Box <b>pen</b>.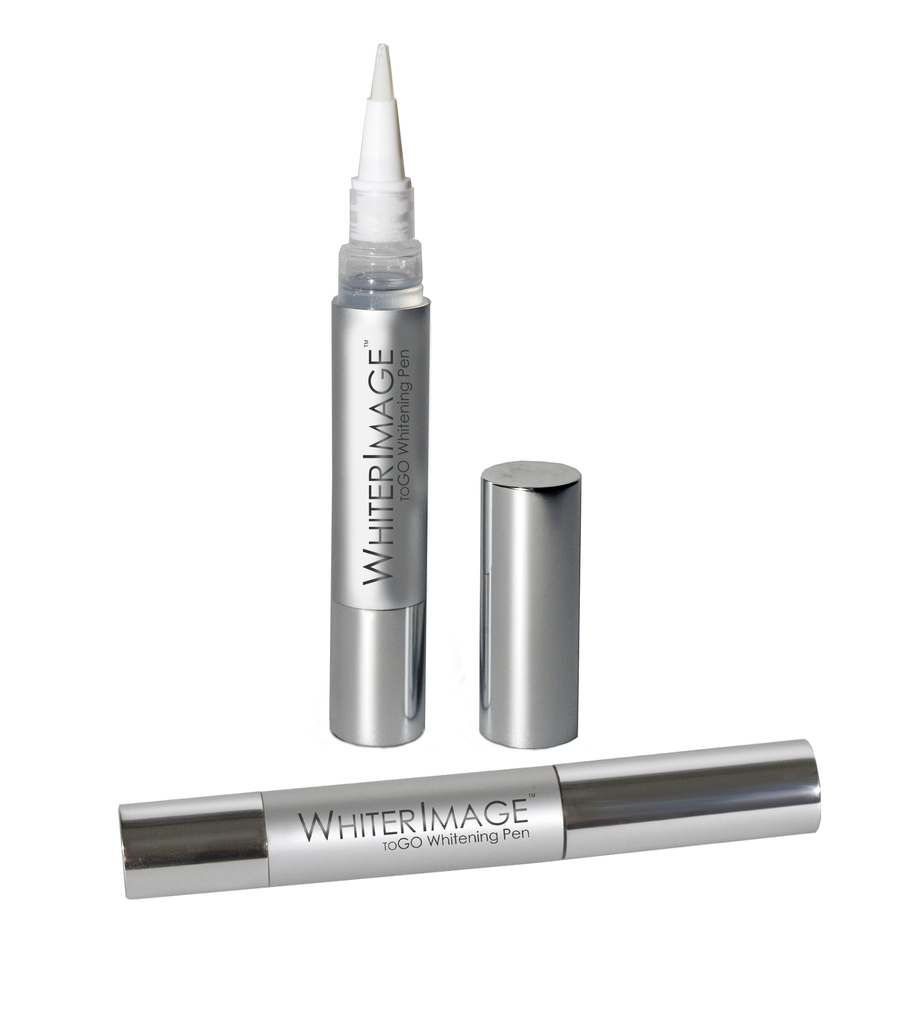
Rect(120, 735, 819, 900).
